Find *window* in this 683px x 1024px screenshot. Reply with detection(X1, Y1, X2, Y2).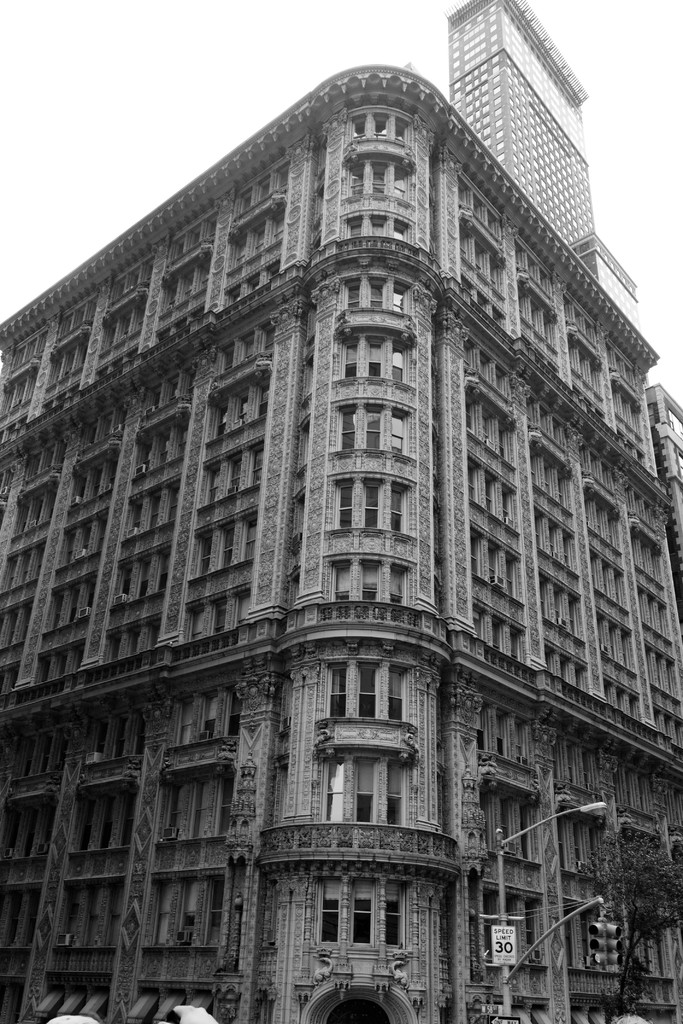
detection(483, 787, 541, 862).
